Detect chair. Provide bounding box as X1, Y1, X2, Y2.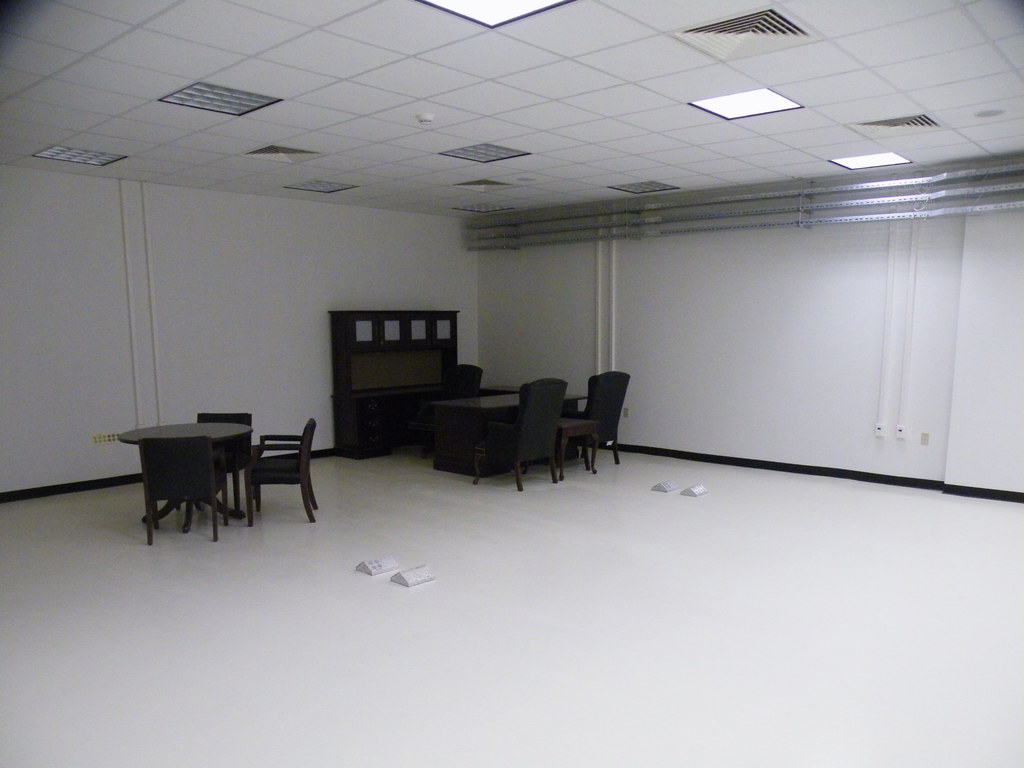
472, 377, 571, 493.
